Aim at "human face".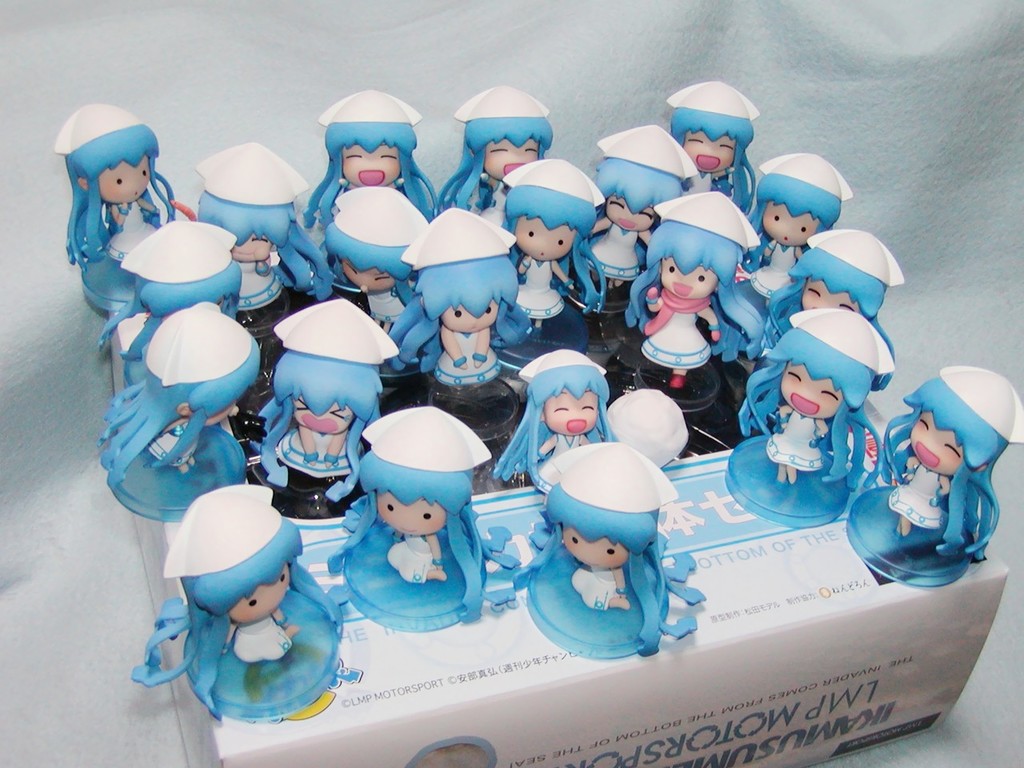
Aimed at [513, 214, 578, 262].
